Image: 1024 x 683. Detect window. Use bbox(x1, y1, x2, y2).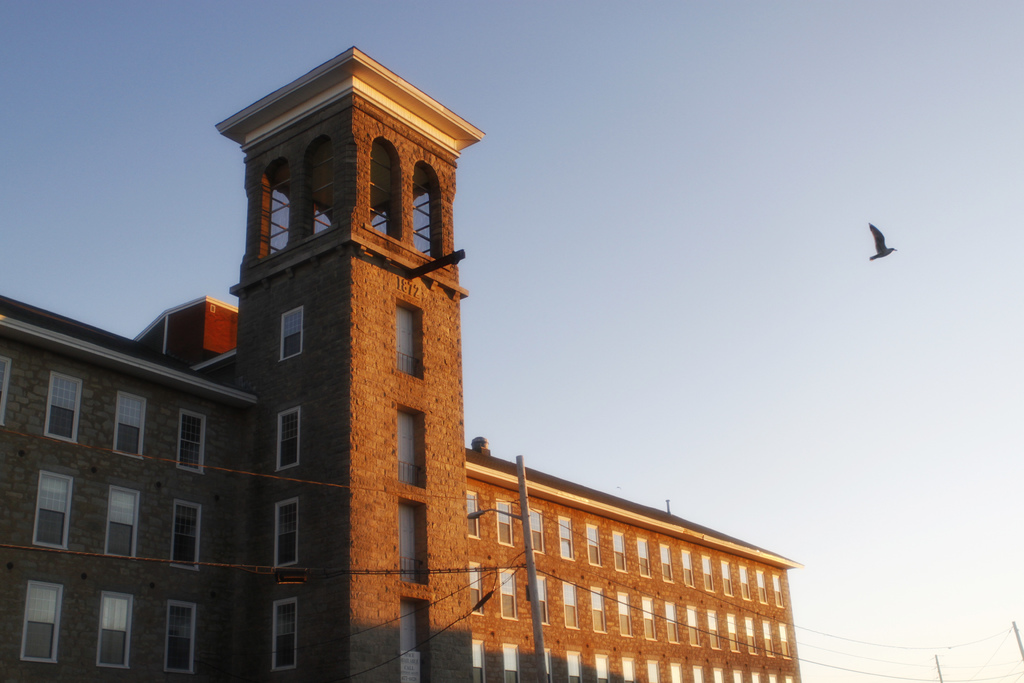
bbox(724, 561, 734, 598).
